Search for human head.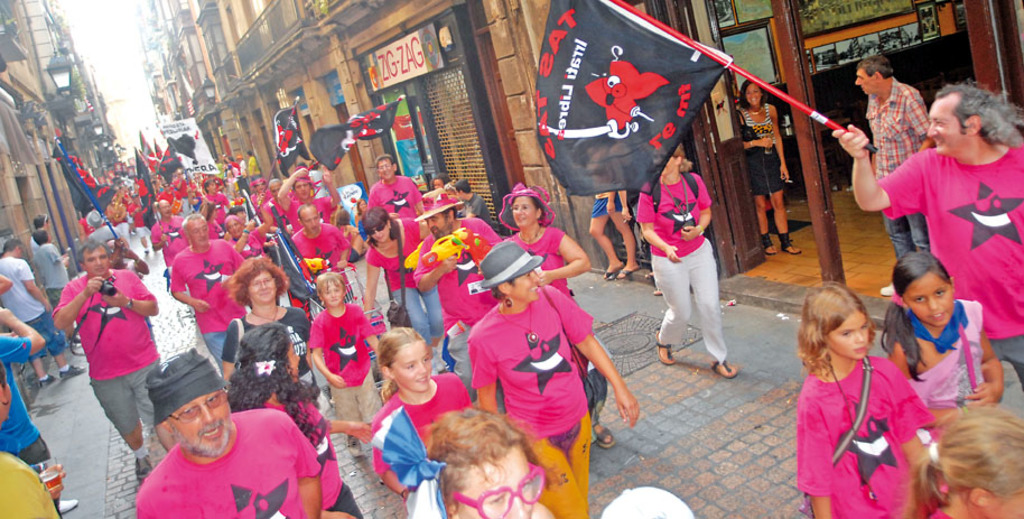
Found at BBox(431, 168, 446, 198).
